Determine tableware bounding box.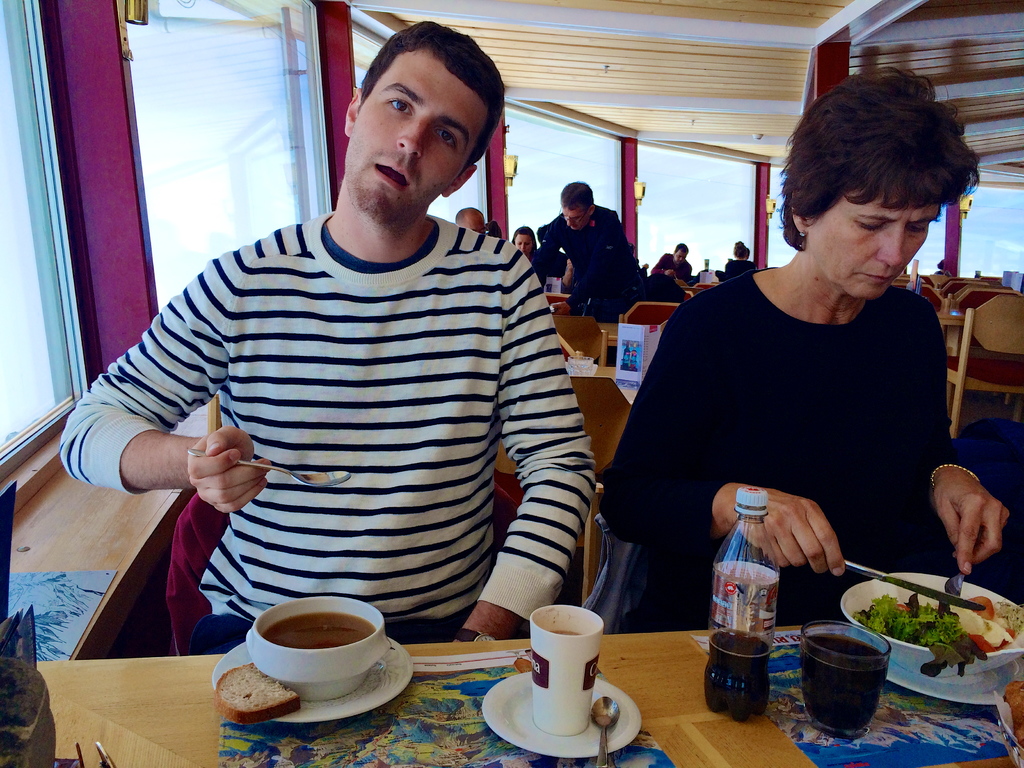
Determined: box=[840, 572, 1023, 680].
